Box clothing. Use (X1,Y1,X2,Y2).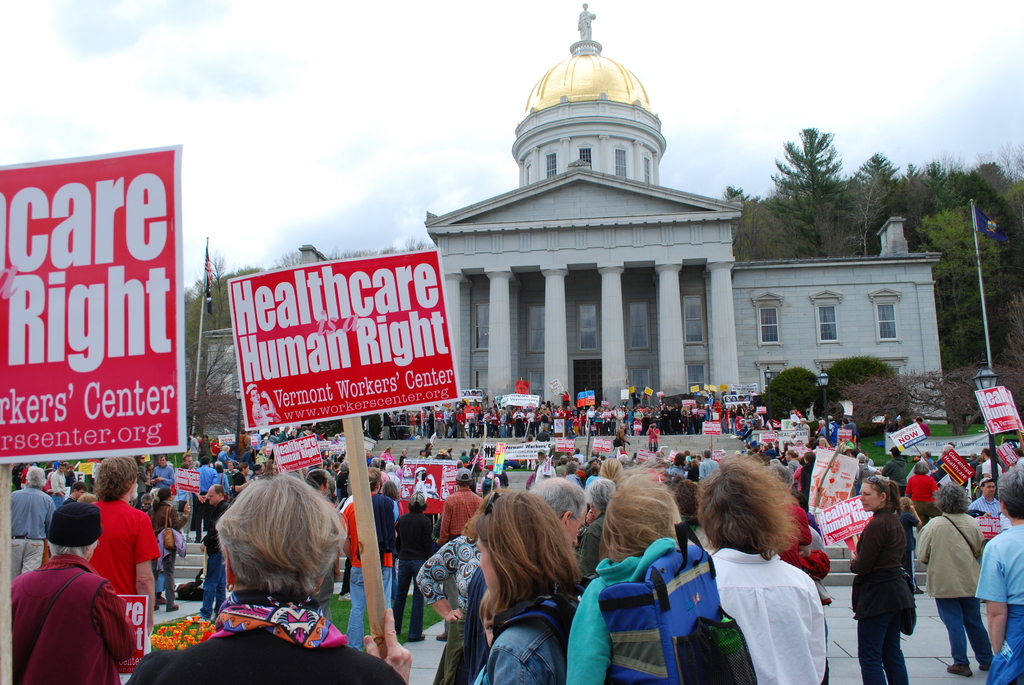
(479,410,484,435).
